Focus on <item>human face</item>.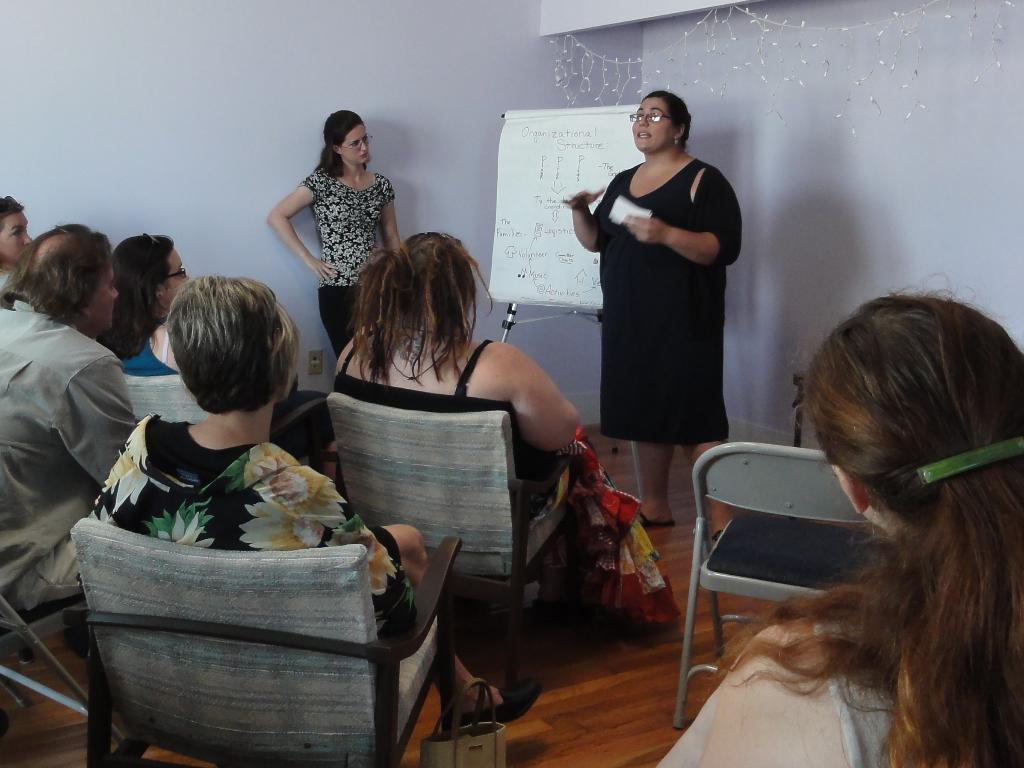
Focused at 80,268,120,334.
